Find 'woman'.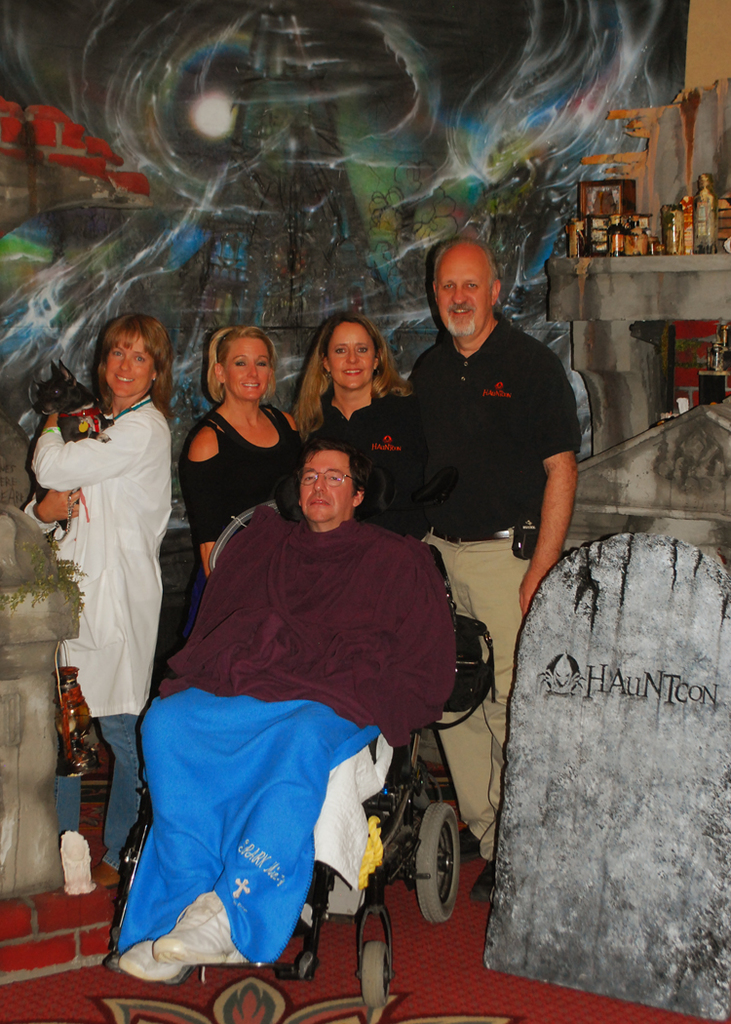
177, 326, 305, 579.
